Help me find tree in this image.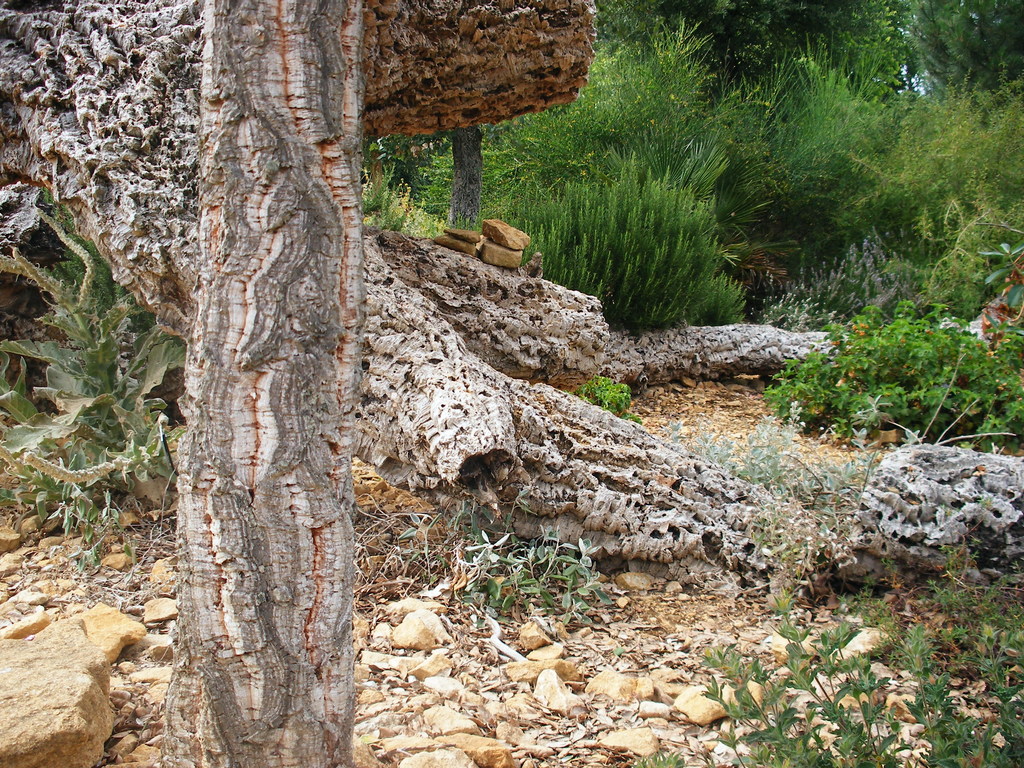
Found it: region(908, 1, 1023, 136).
